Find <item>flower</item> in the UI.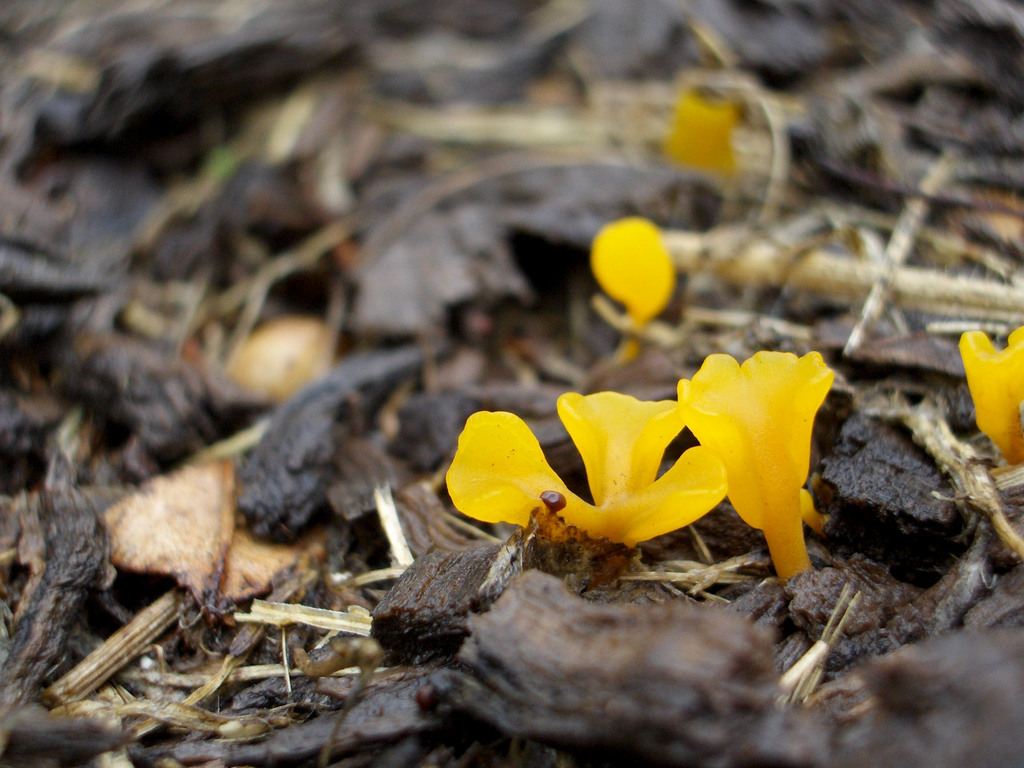
UI element at 957/316/1023/468.
